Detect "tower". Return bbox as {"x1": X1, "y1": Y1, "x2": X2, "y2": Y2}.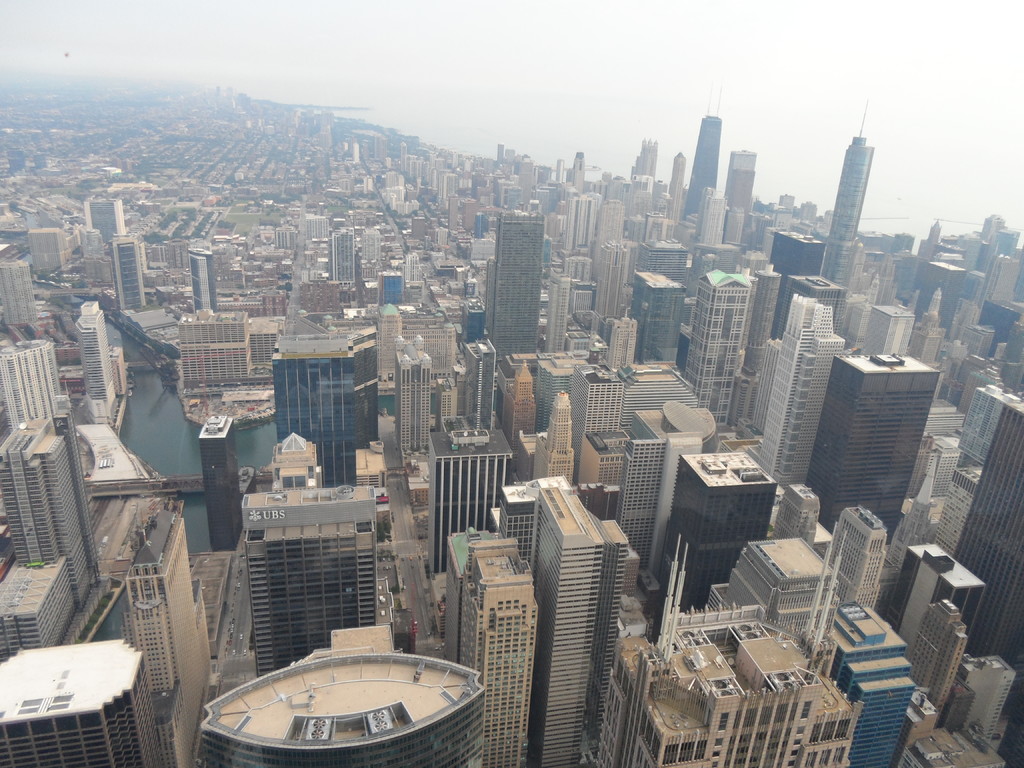
{"x1": 0, "y1": 416, "x2": 86, "y2": 644}.
